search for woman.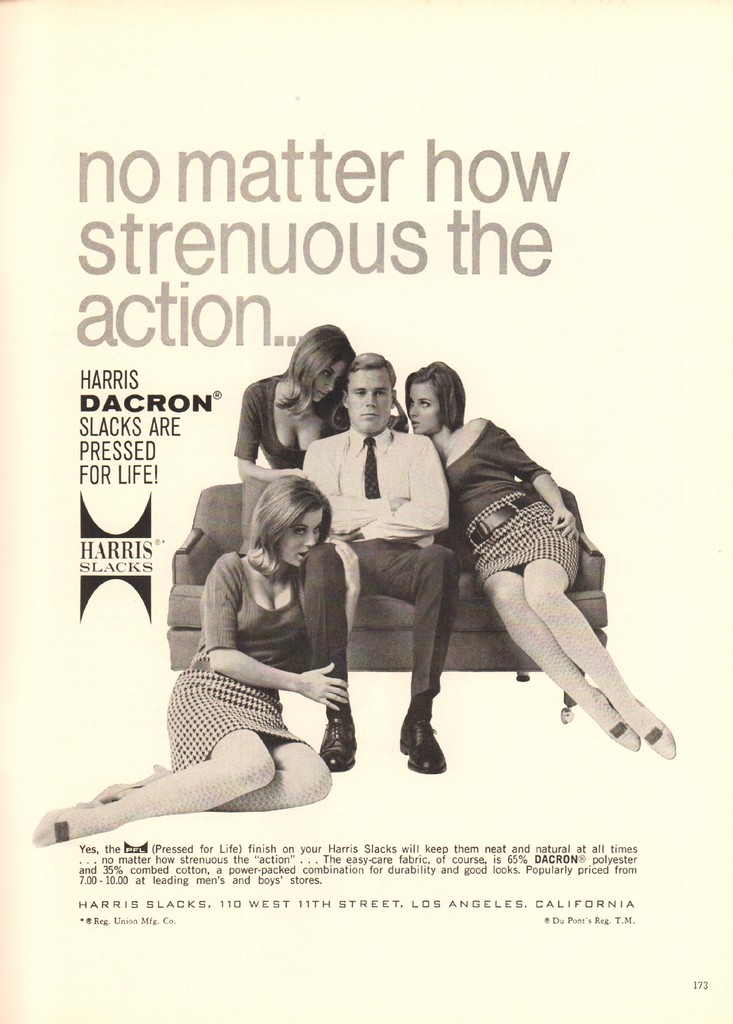
Found at crop(64, 536, 398, 849).
